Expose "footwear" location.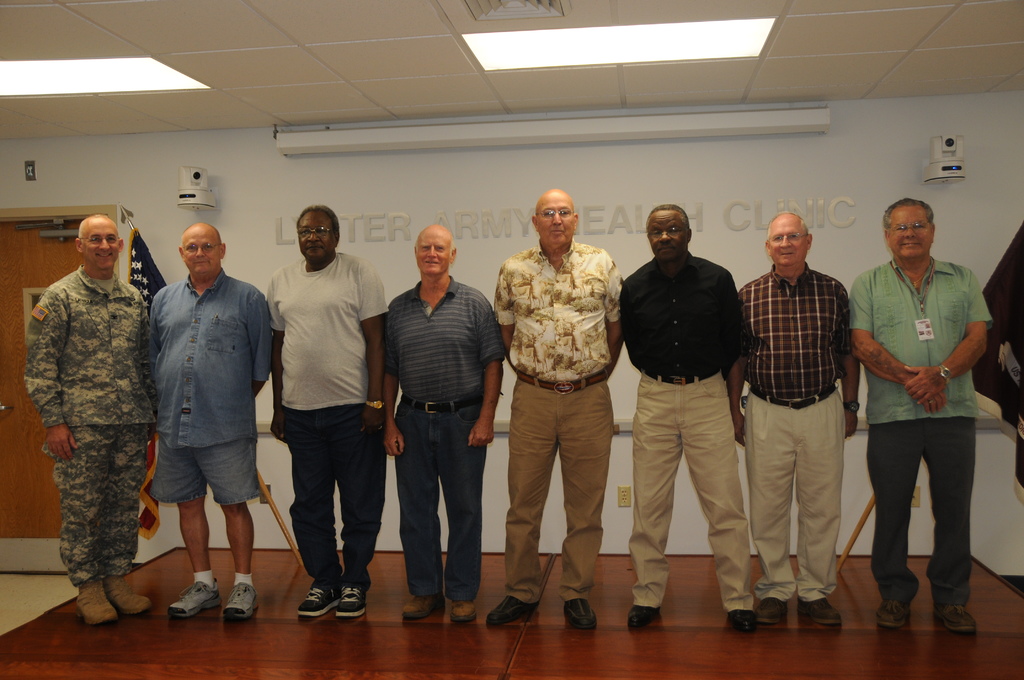
Exposed at crop(446, 592, 492, 627).
